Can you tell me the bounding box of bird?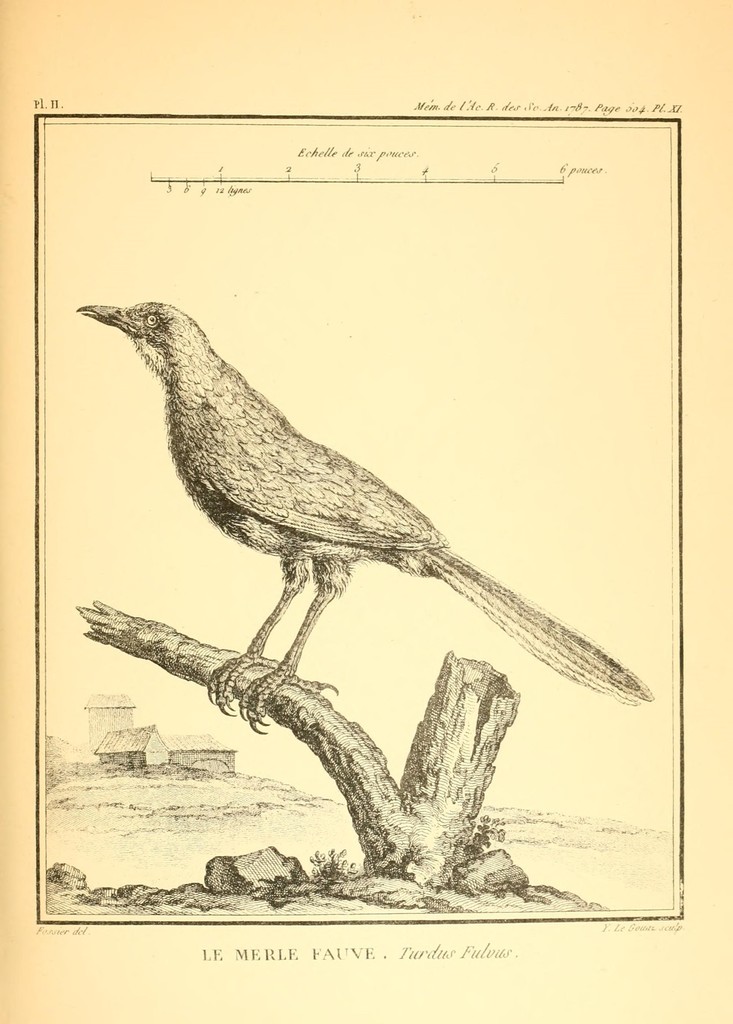
select_region(78, 310, 663, 711).
